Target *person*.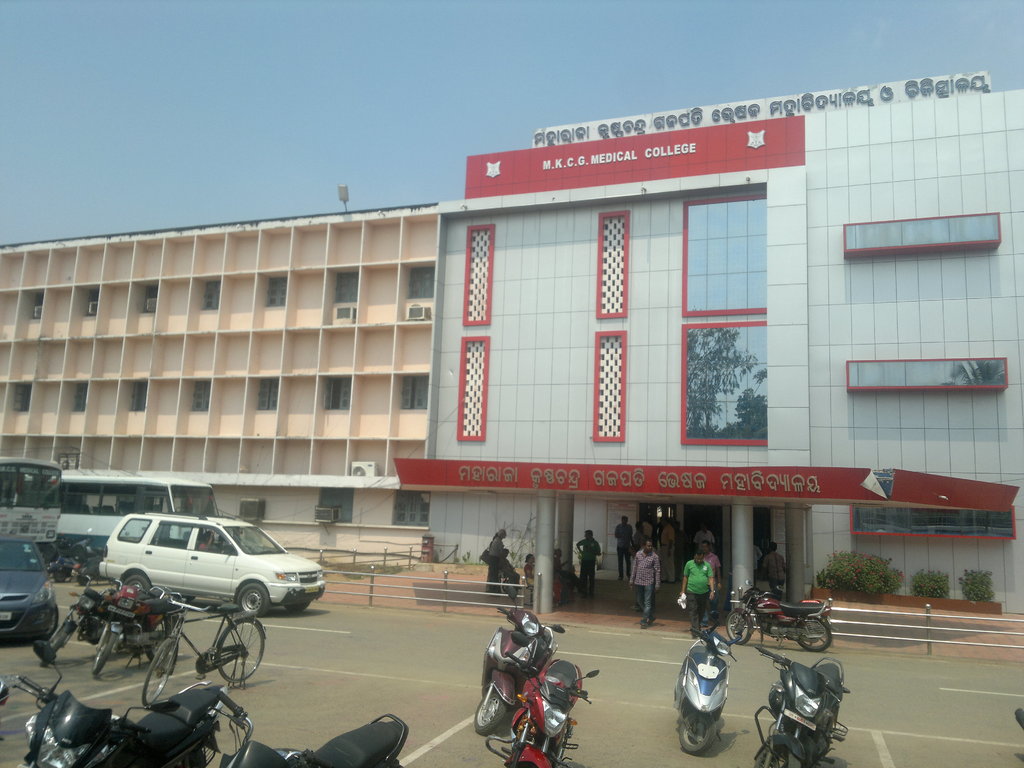
Target region: rect(501, 547, 524, 593).
